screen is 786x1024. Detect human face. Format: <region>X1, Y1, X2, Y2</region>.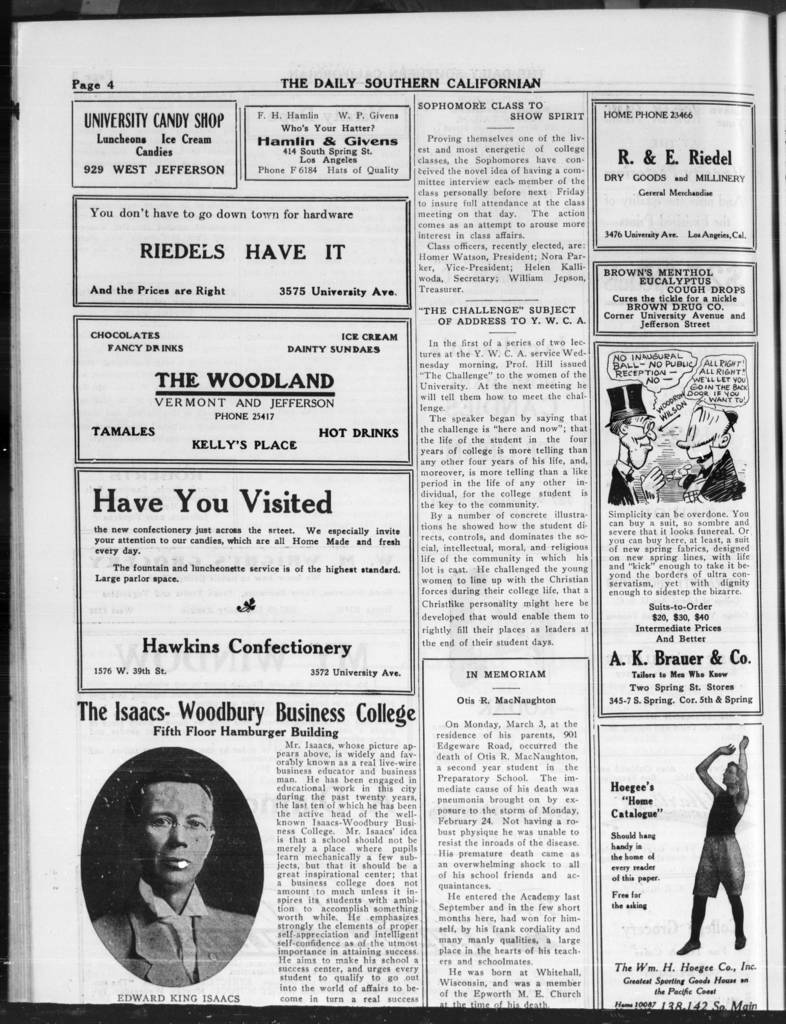
<region>137, 779, 212, 882</region>.
